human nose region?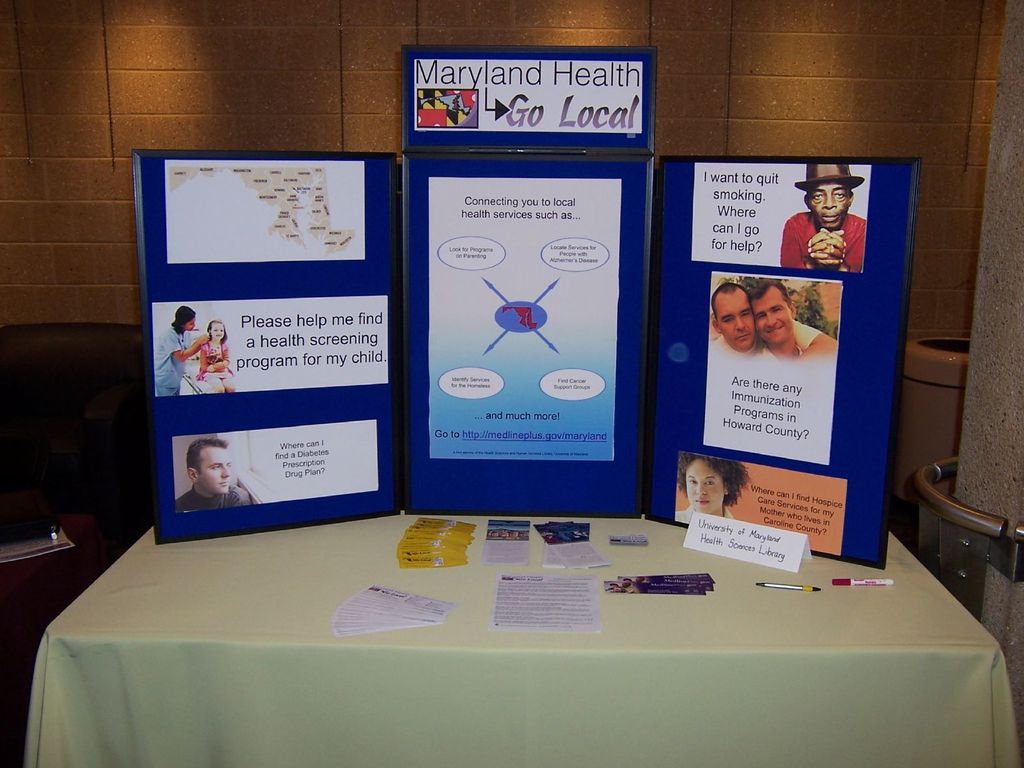
detection(765, 310, 776, 324)
